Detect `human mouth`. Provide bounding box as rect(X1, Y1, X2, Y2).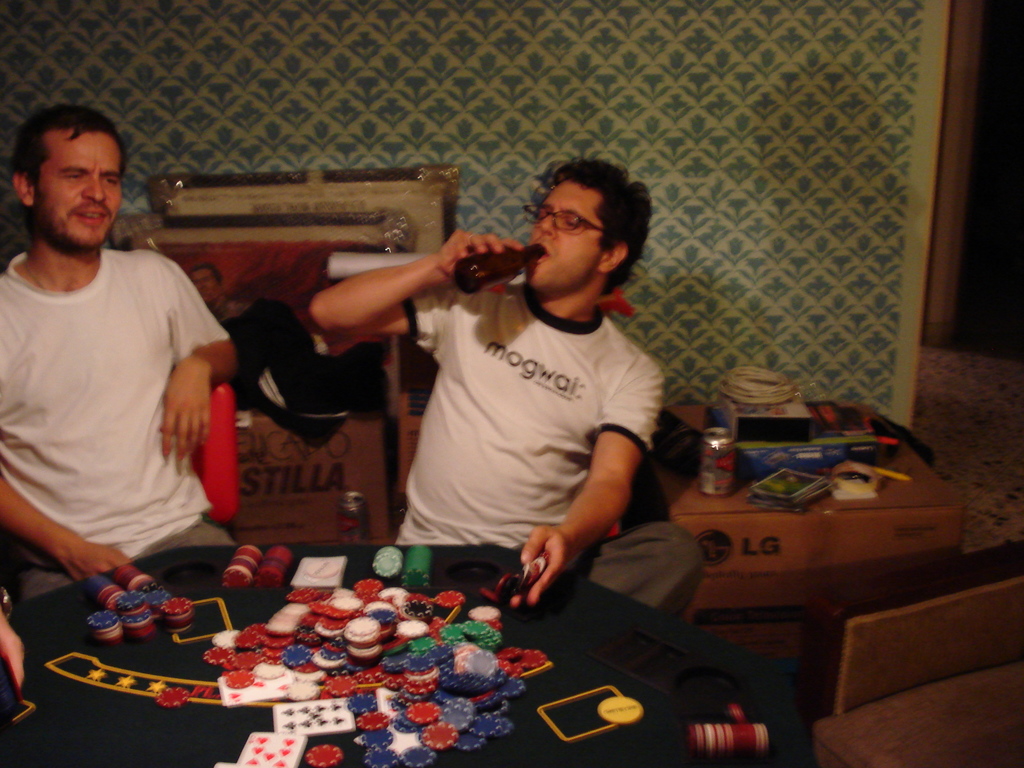
rect(530, 236, 551, 263).
